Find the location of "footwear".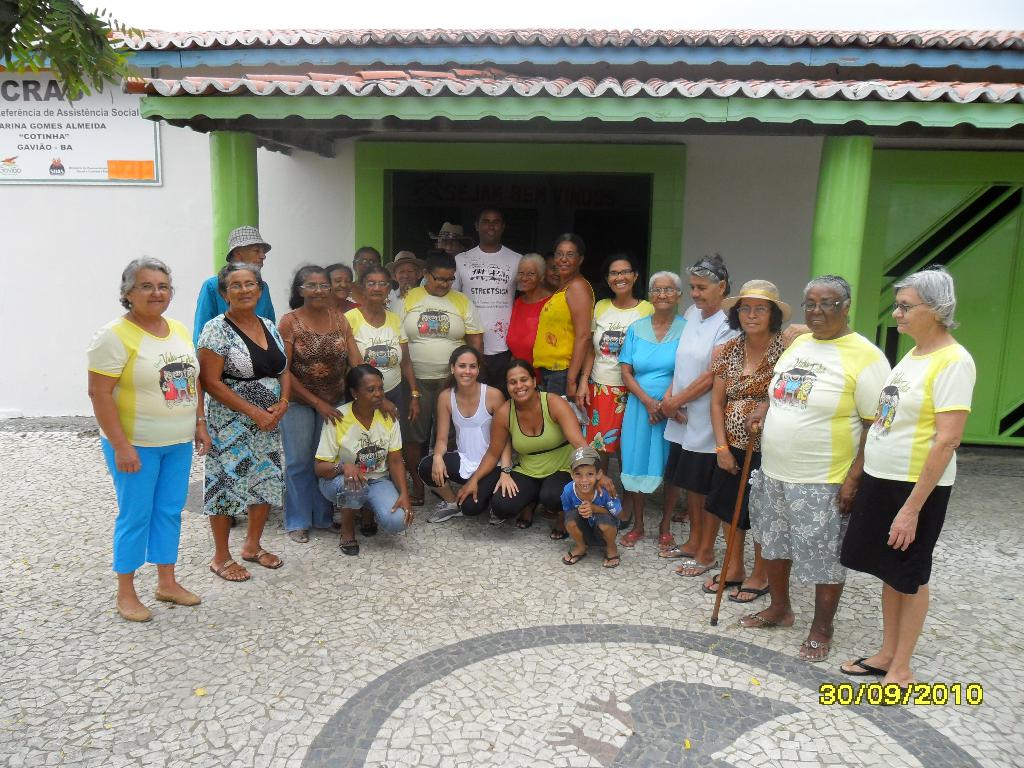
Location: 428:500:465:523.
